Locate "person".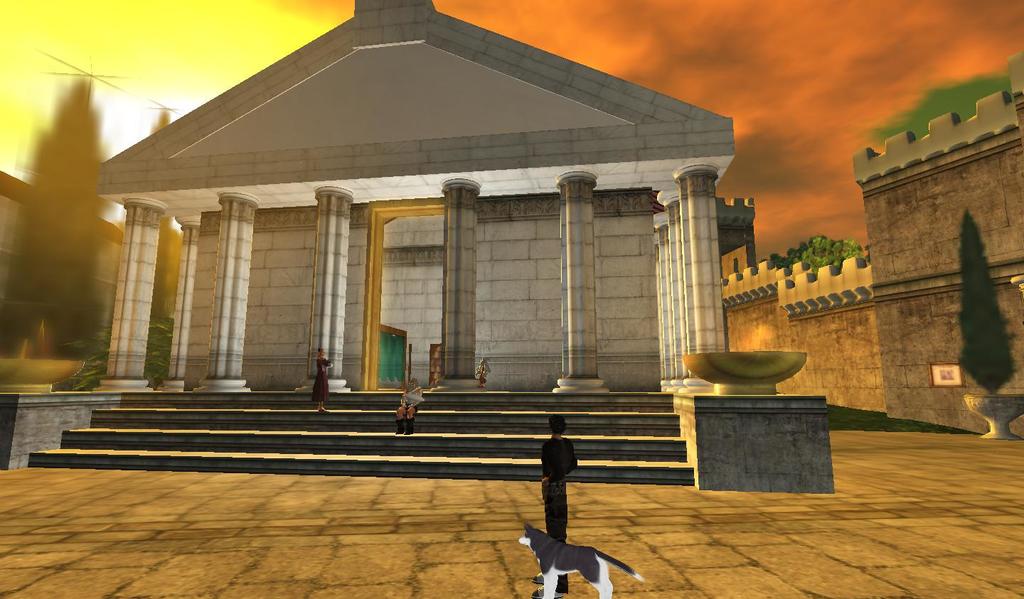
Bounding box: left=311, top=342, right=334, bottom=409.
